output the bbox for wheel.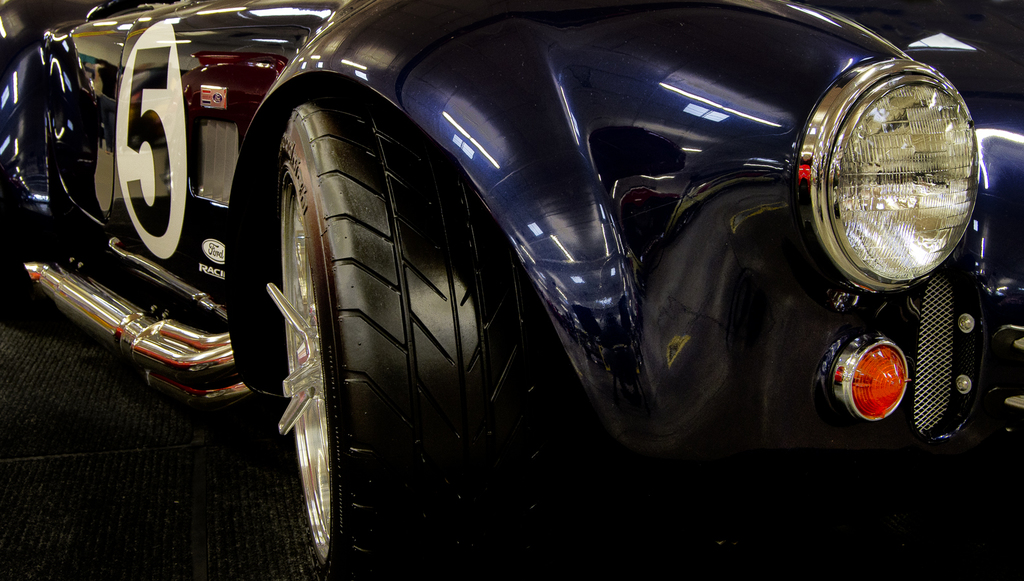
[271,99,531,580].
